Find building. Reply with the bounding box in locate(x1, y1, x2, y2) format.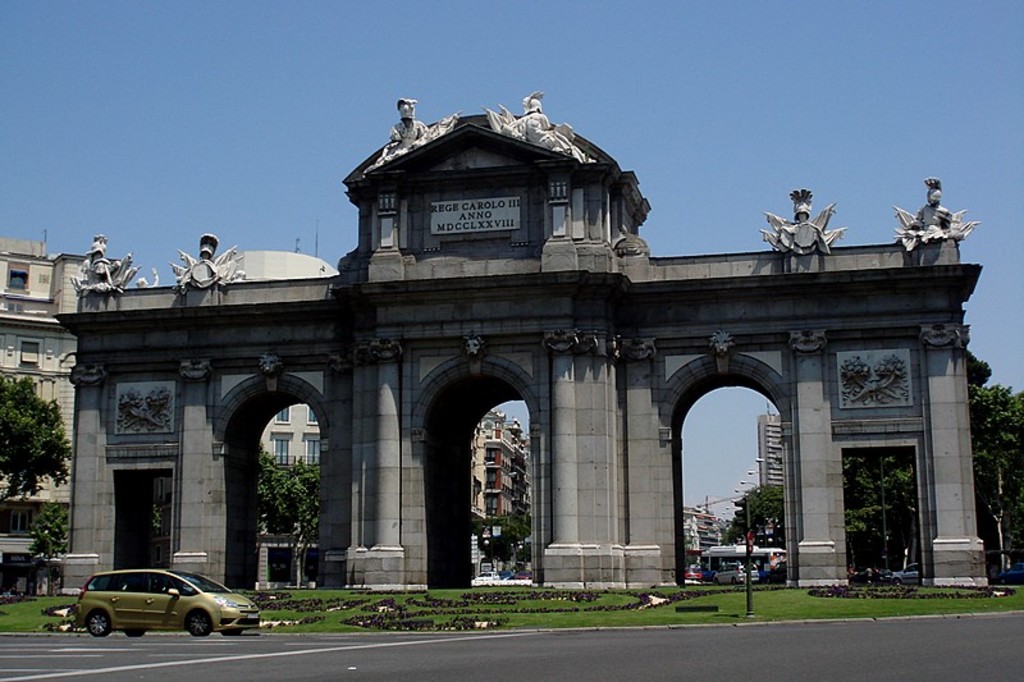
locate(474, 411, 530, 583).
